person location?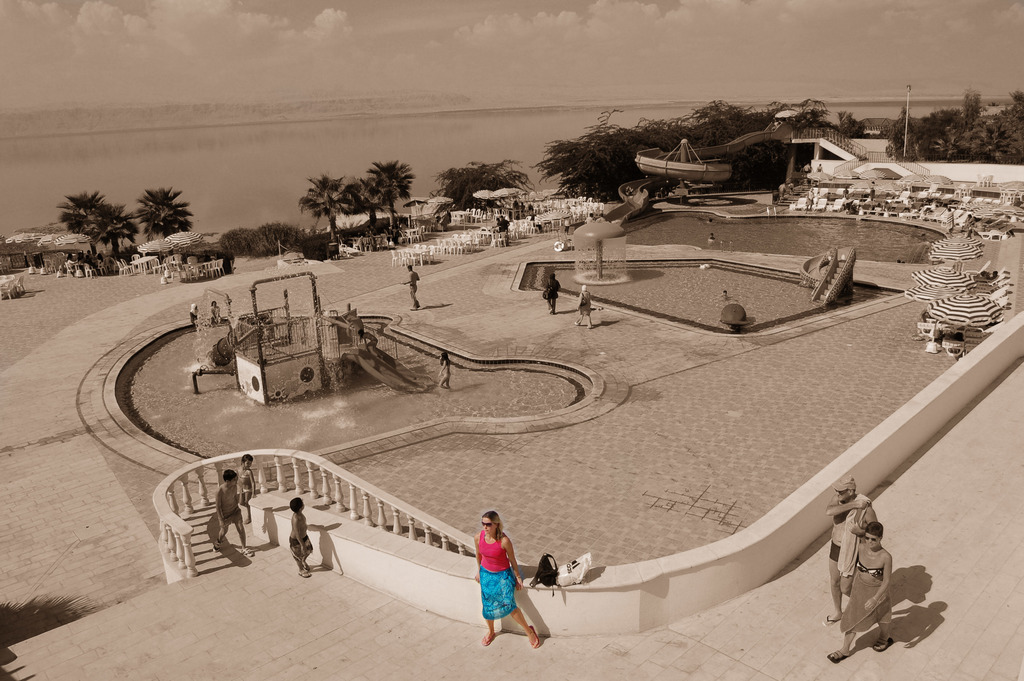
[476,507,536,657]
